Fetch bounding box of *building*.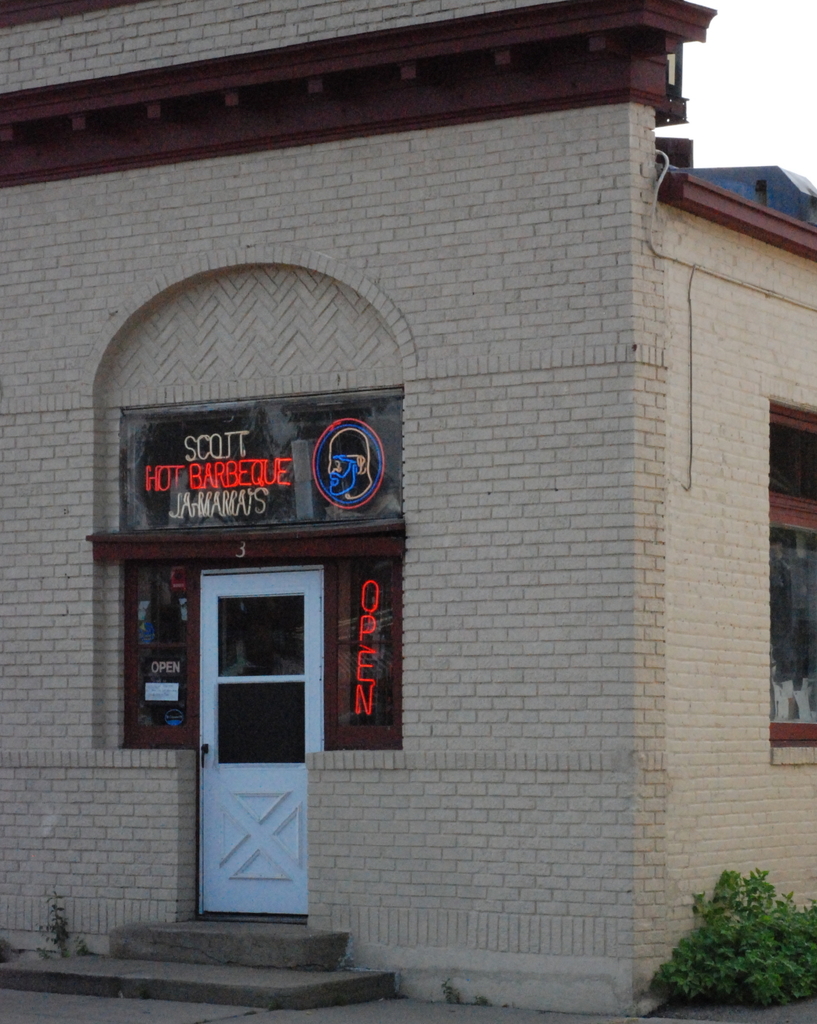
Bbox: <bbox>0, 0, 816, 1023</bbox>.
